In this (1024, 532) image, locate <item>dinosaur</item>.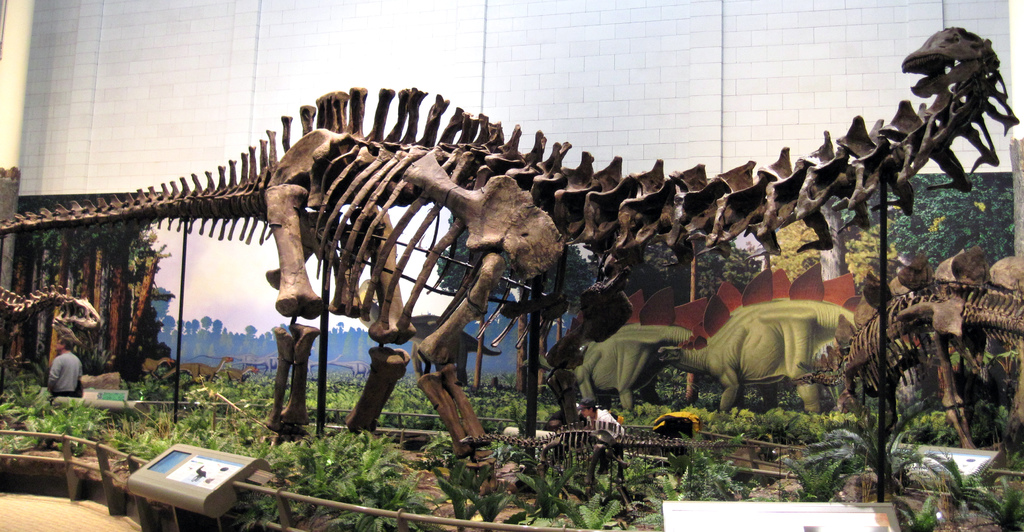
Bounding box: crop(532, 319, 703, 424).
